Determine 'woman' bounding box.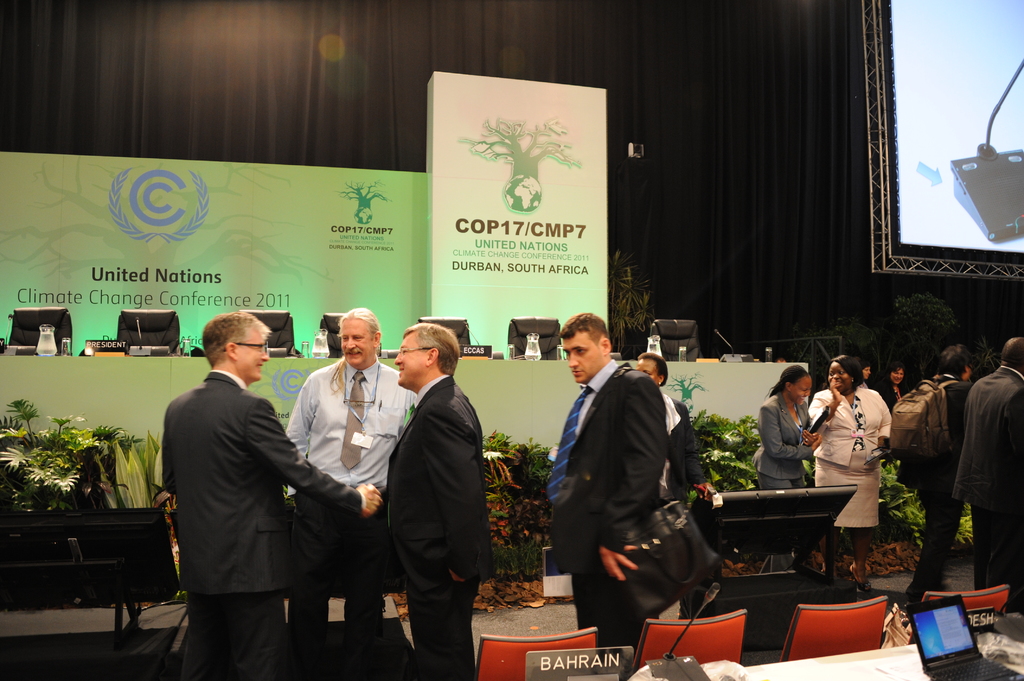
Determined: (left=819, top=360, right=906, bottom=570).
